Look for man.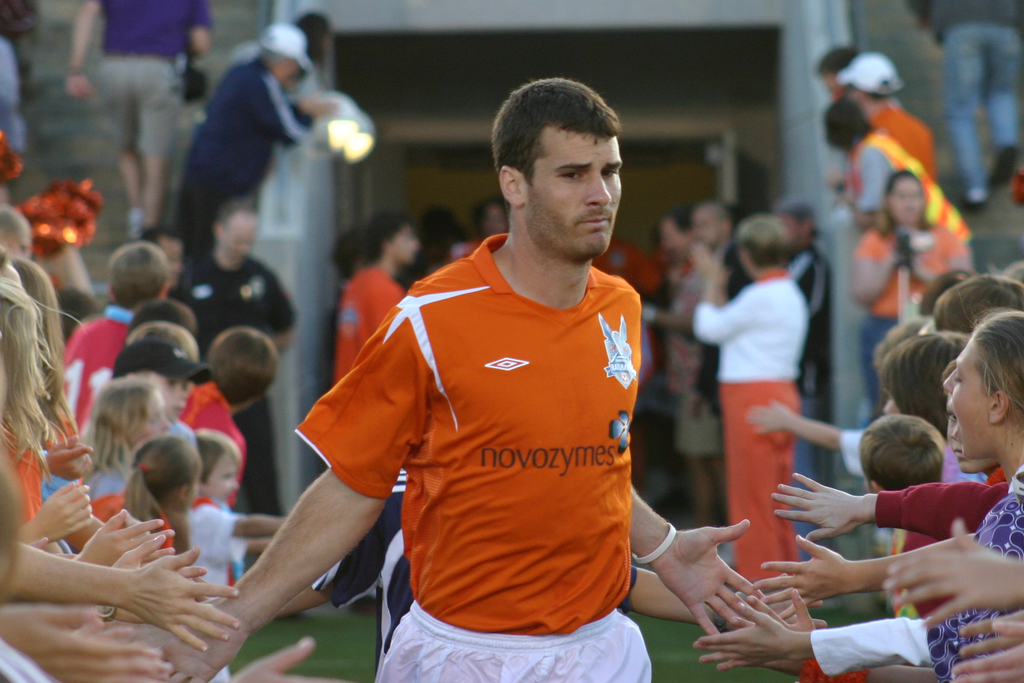
Found: {"left": 339, "top": 213, "right": 426, "bottom": 604}.
